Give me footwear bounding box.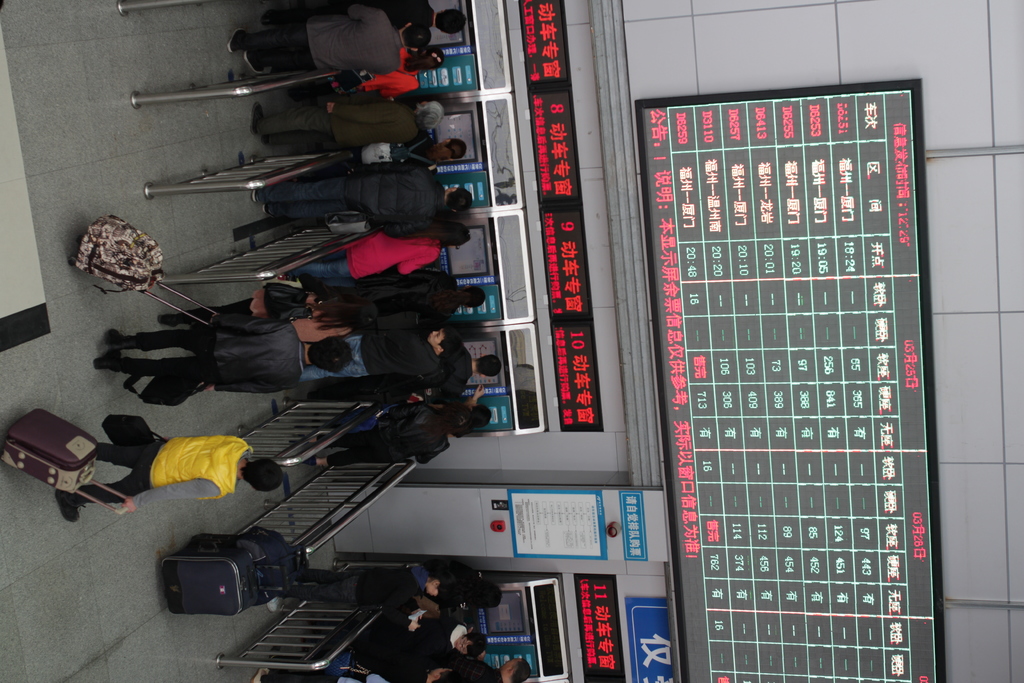
245/57/271/78.
